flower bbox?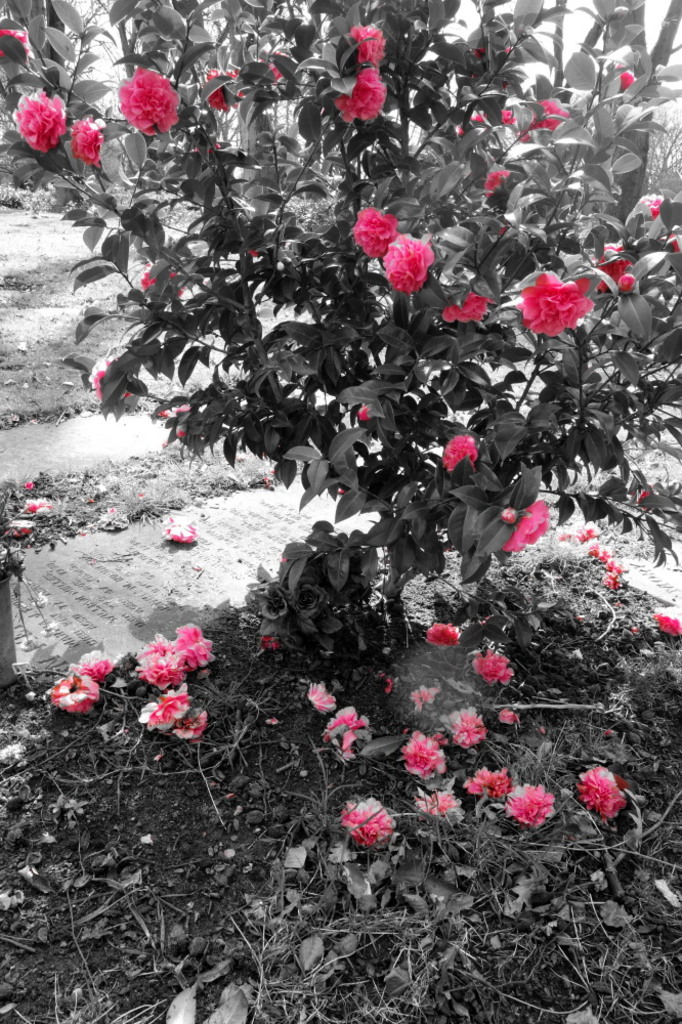
{"left": 160, "top": 515, "right": 198, "bottom": 548}
